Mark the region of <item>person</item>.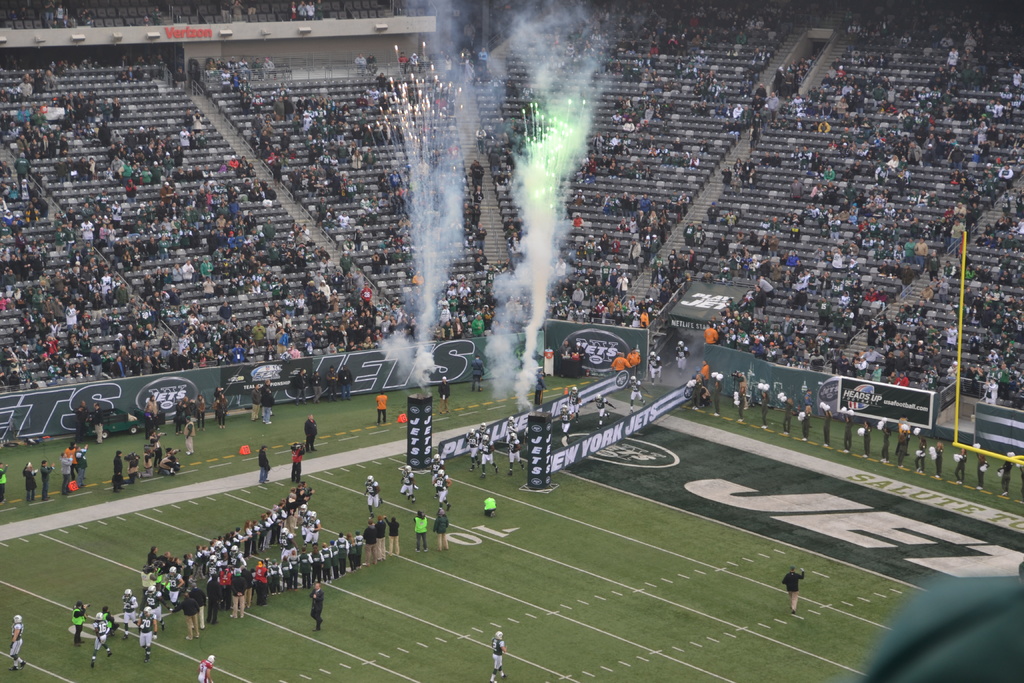
Region: 118, 584, 140, 641.
